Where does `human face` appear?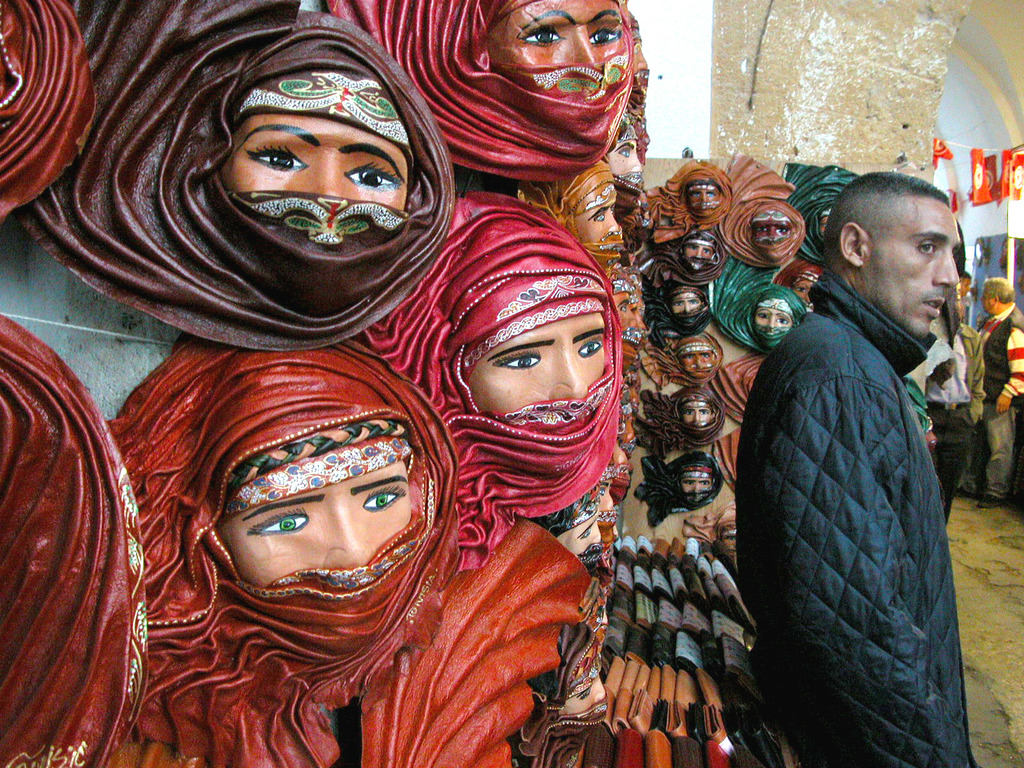
Appears at box=[790, 278, 814, 302].
